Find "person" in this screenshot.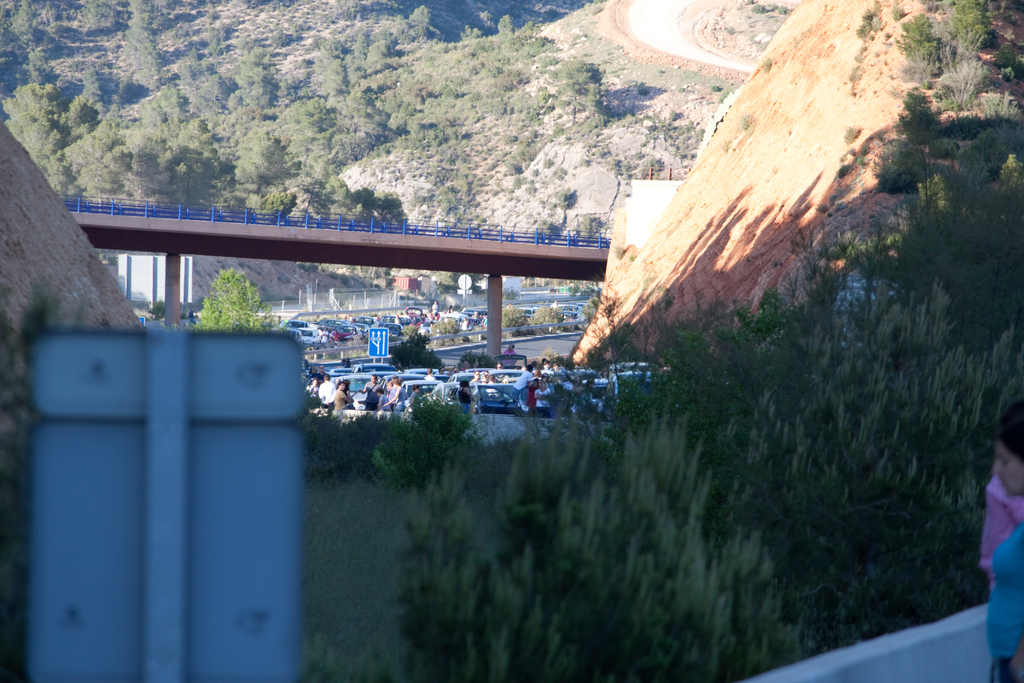
The bounding box for "person" is (left=991, top=431, right=1023, bottom=682).
